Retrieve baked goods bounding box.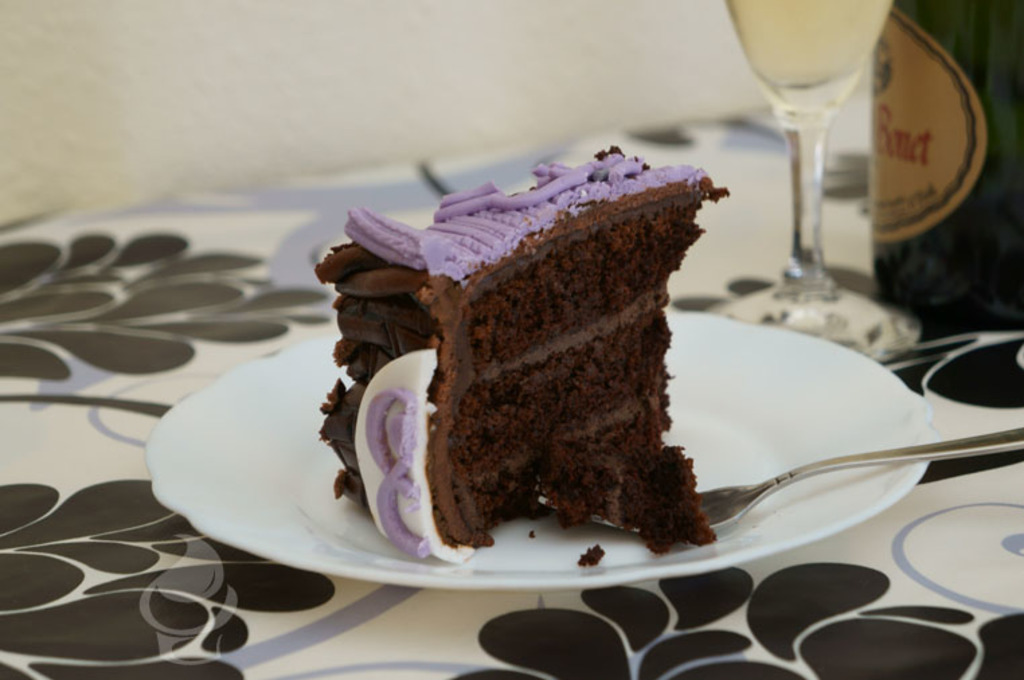
Bounding box: box=[309, 142, 732, 563].
